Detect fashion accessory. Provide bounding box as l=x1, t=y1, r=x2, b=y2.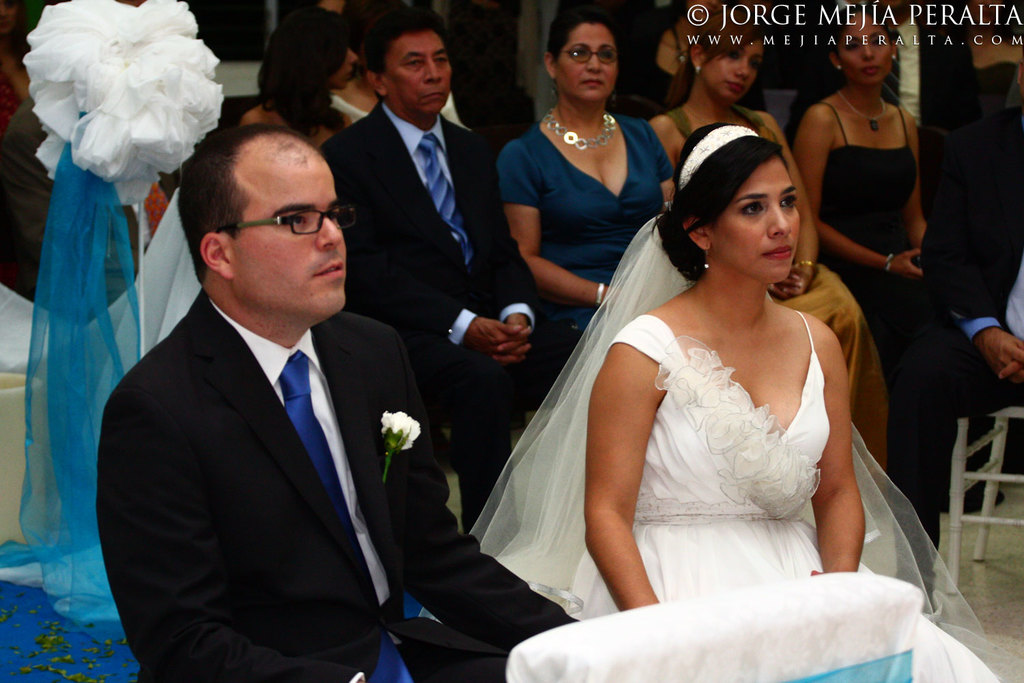
l=416, t=128, r=470, b=263.
